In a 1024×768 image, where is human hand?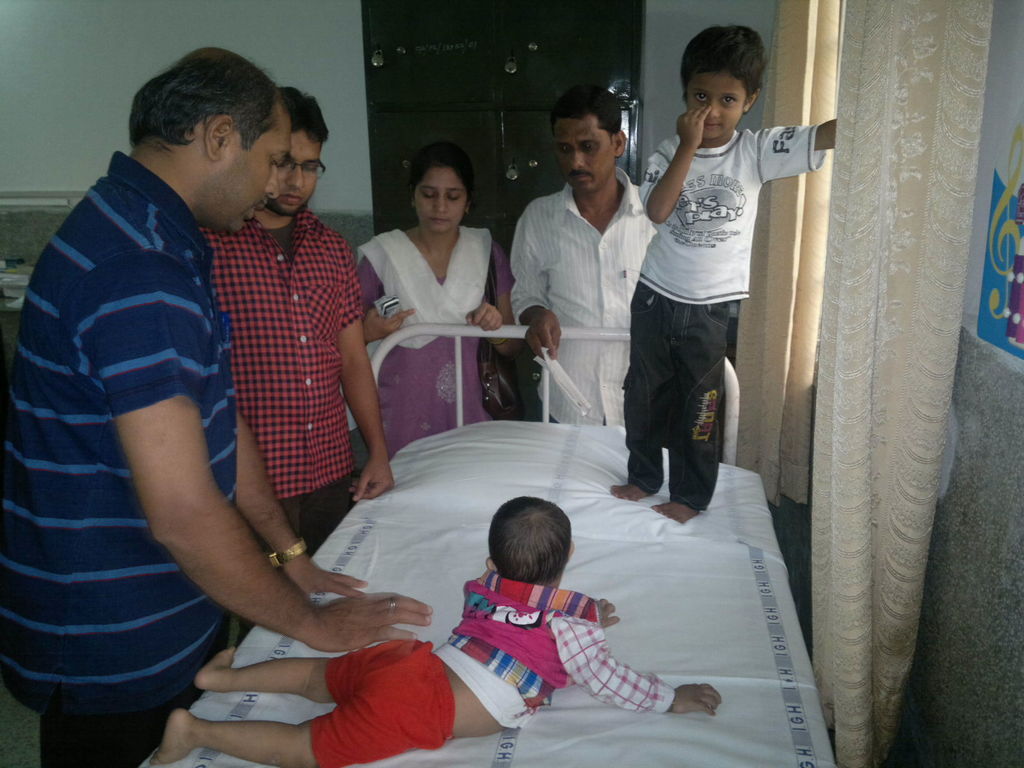
(left=675, top=683, right=724, bottom=716).
